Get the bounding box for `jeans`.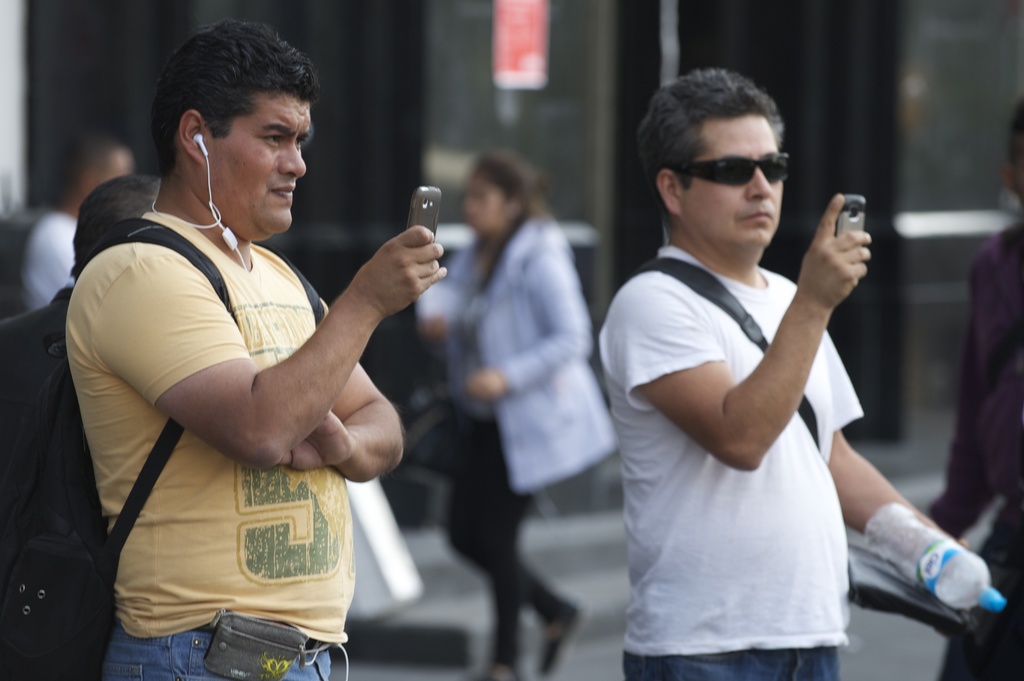
101 621 335 680.
